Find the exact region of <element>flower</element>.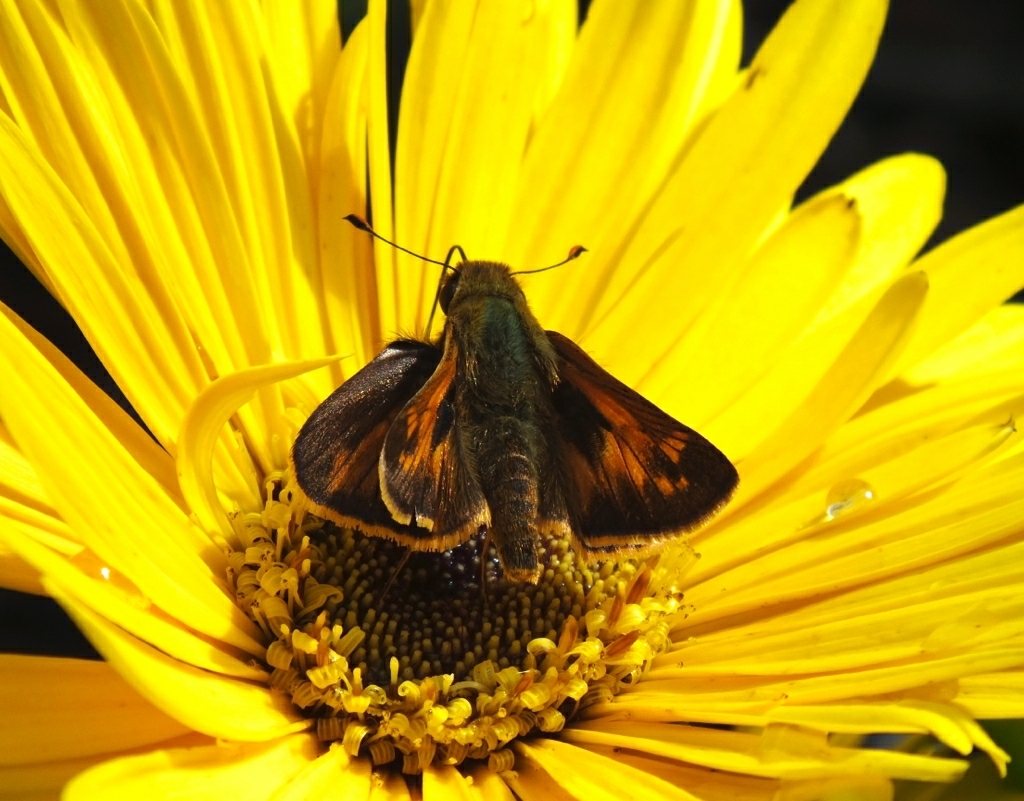
Exact region: select_region(0, 0, 1023, 800).
